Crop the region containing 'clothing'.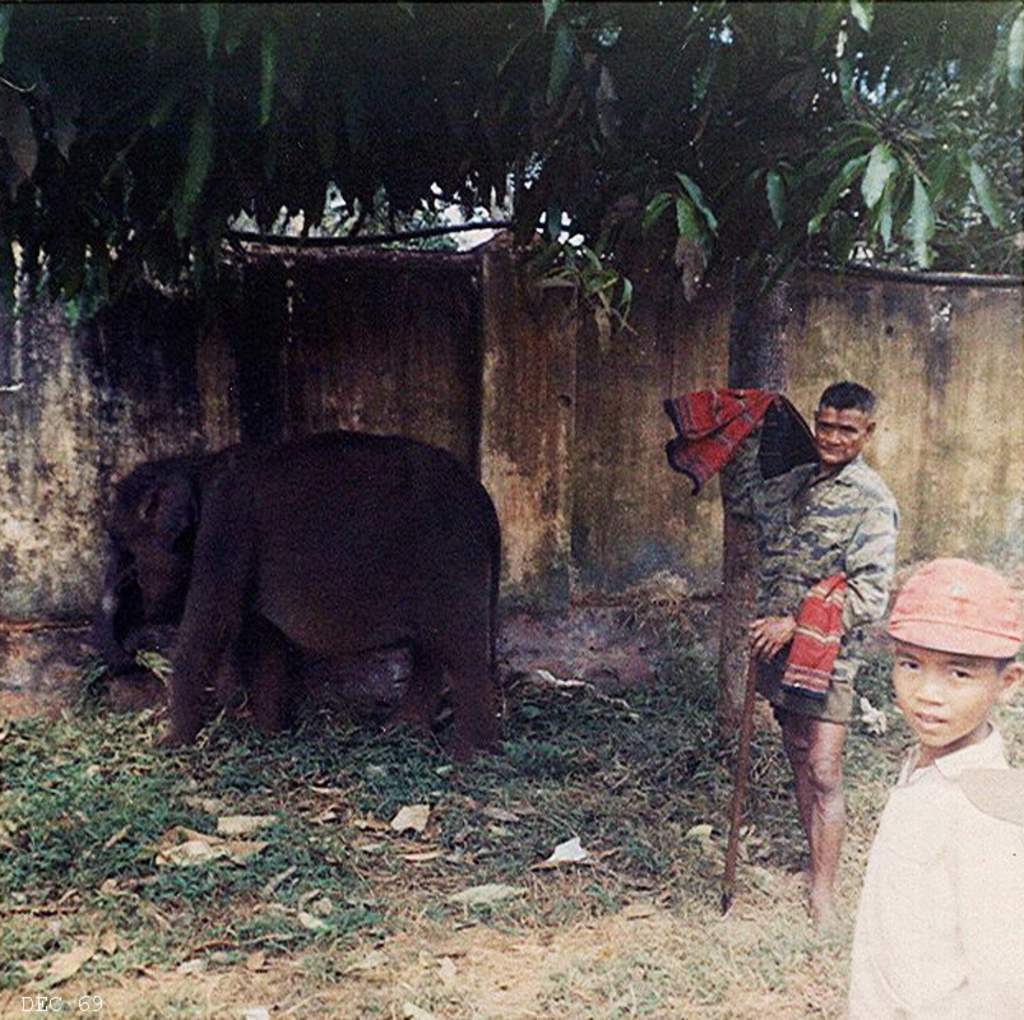
Crop region: {"left": 662, "top": 380, "right": 889, "bottom": 710}.
